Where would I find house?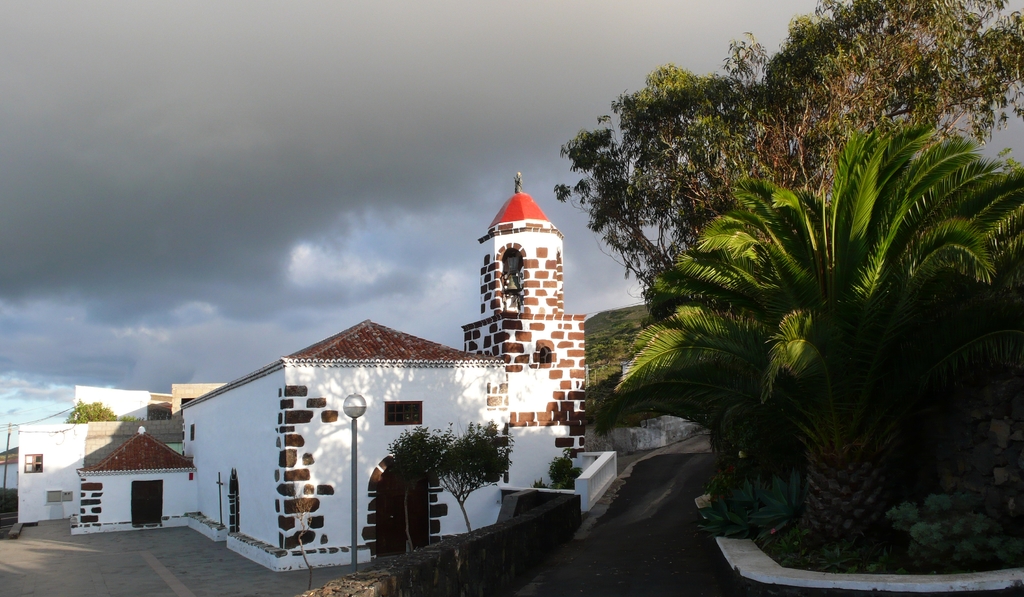
At 0,318,505,564.
